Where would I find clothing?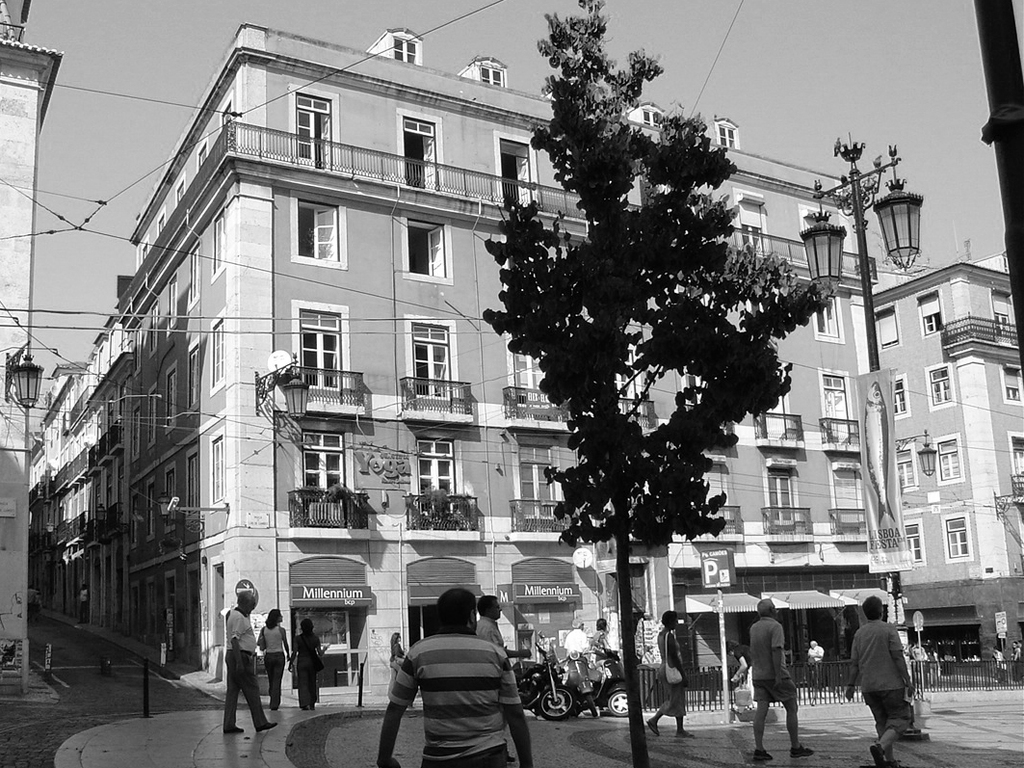
At left=595, top=621, right=610, bottom=677.
